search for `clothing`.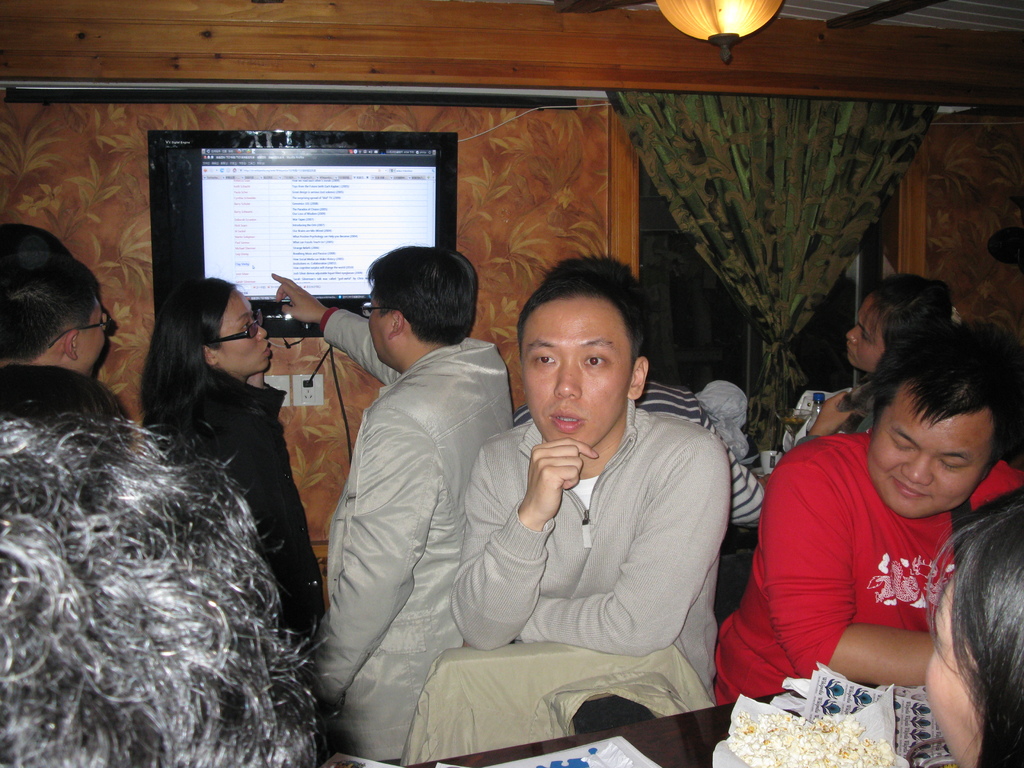
Found at [158,381,319,656].
